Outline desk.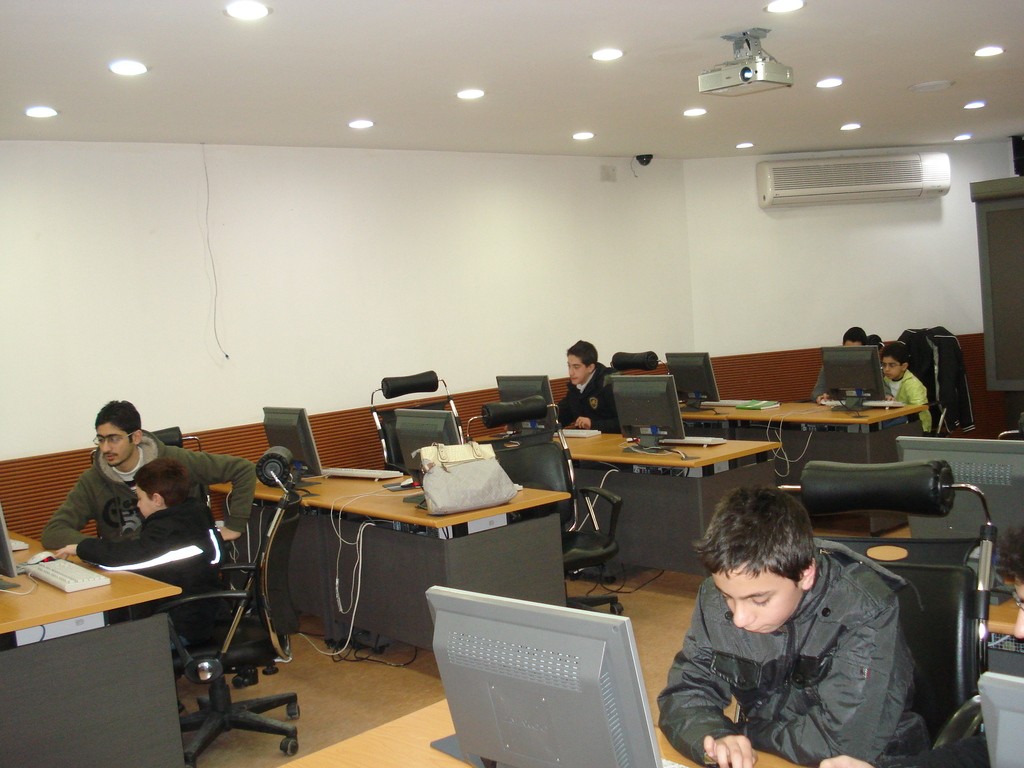
Outline: BBox(472, 431, 622, 452).
